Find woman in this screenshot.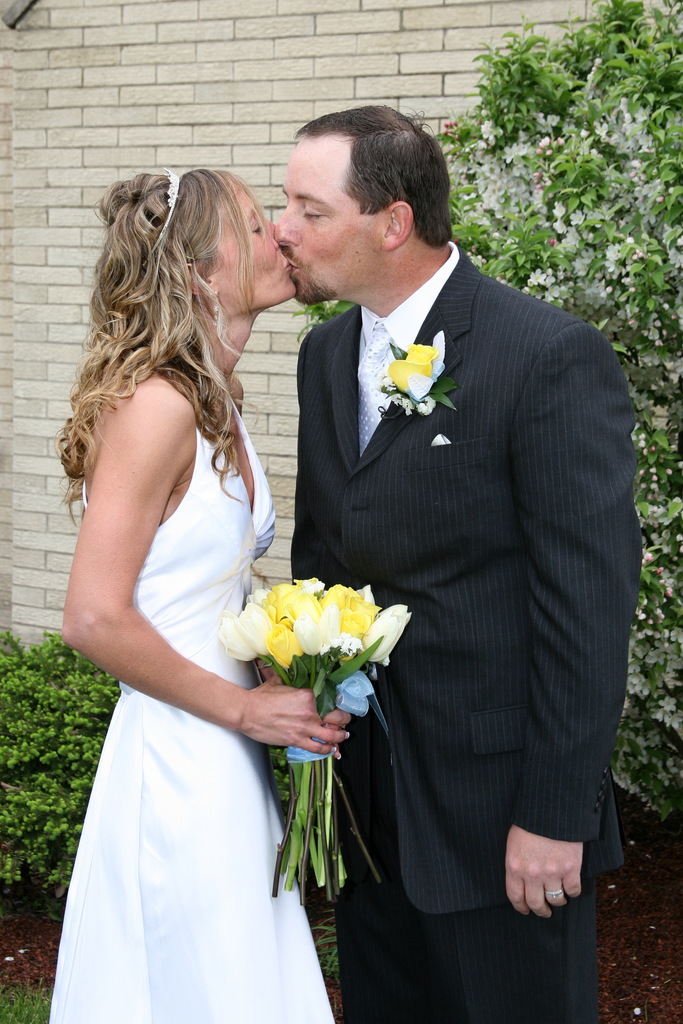
The bounding box for woman is <bbox>42, 111, 355, 1017</bbox>.
